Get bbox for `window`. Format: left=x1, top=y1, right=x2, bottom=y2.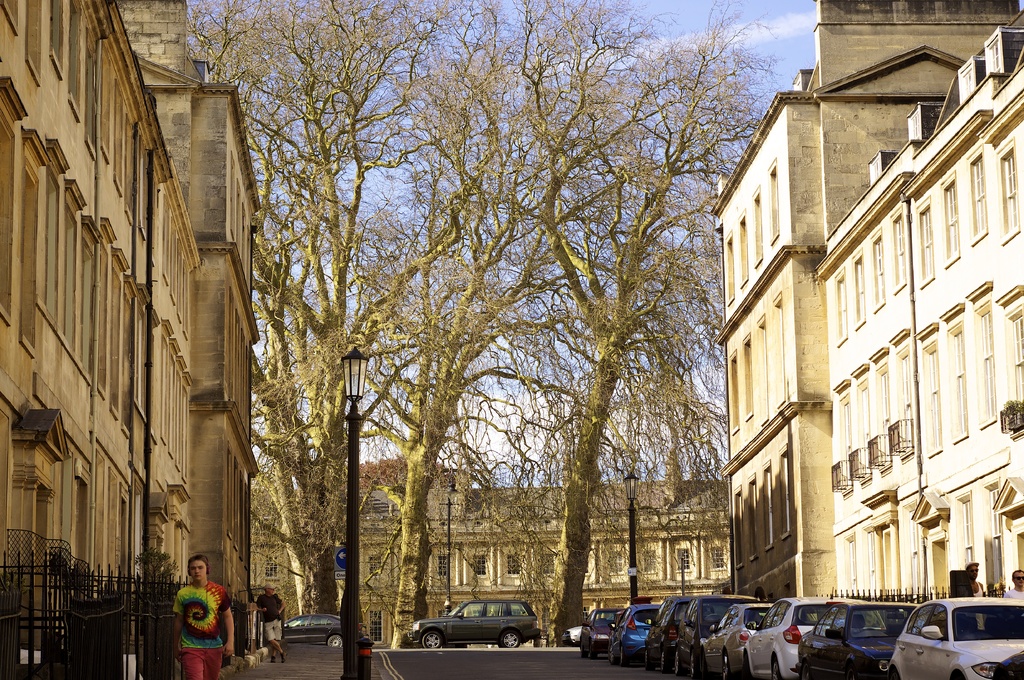
left=968, top=140, right=990, bottom=242.
